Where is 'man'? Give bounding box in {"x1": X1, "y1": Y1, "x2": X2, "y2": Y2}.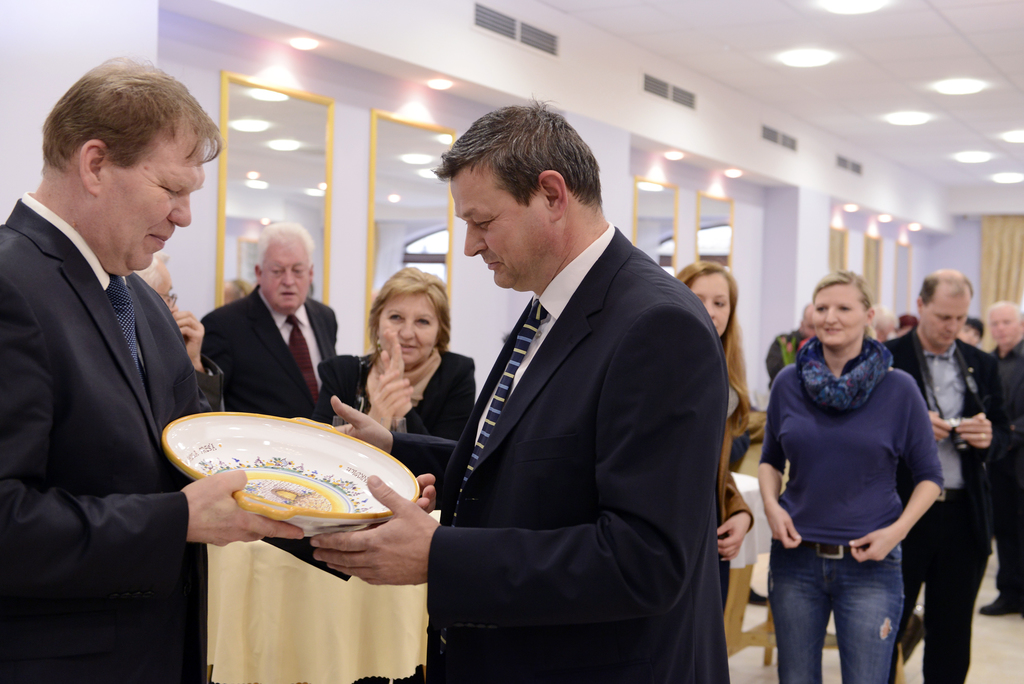
{"x1": 312, "y1": 97, "x2": 738, "y2": 683}.
